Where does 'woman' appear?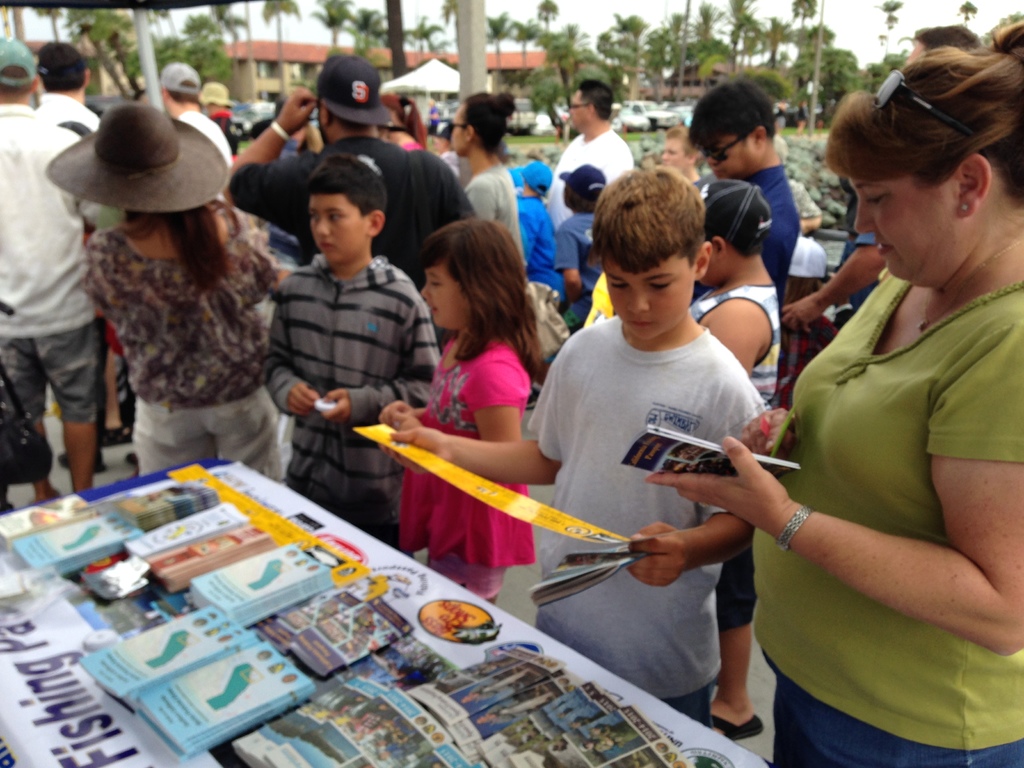
Appears at 374 93 432 156.
